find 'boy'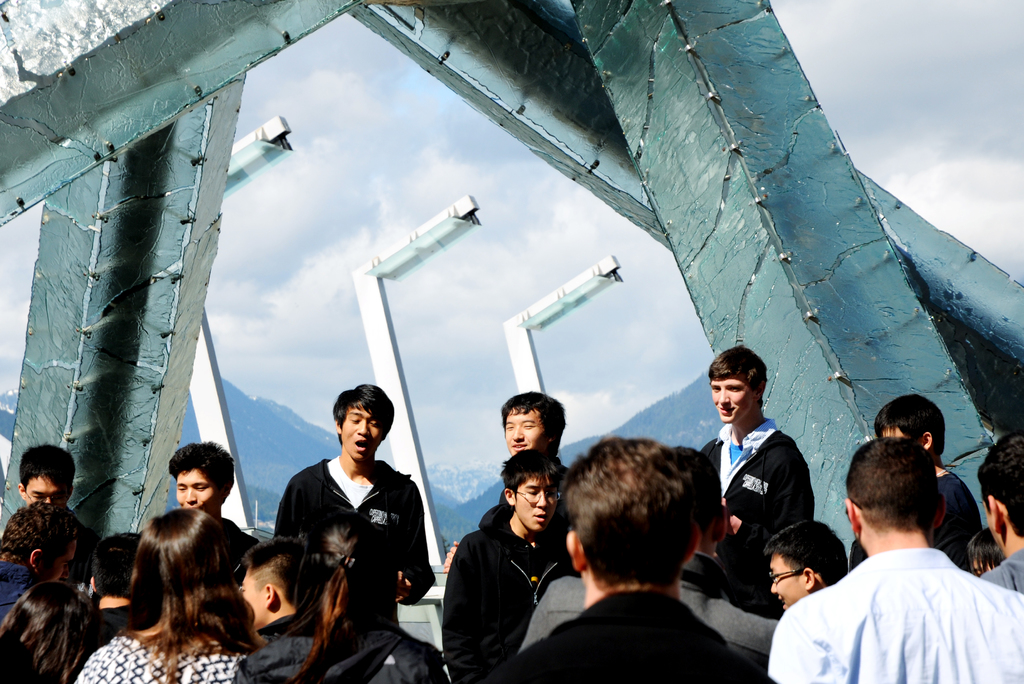
433 452 571 669
